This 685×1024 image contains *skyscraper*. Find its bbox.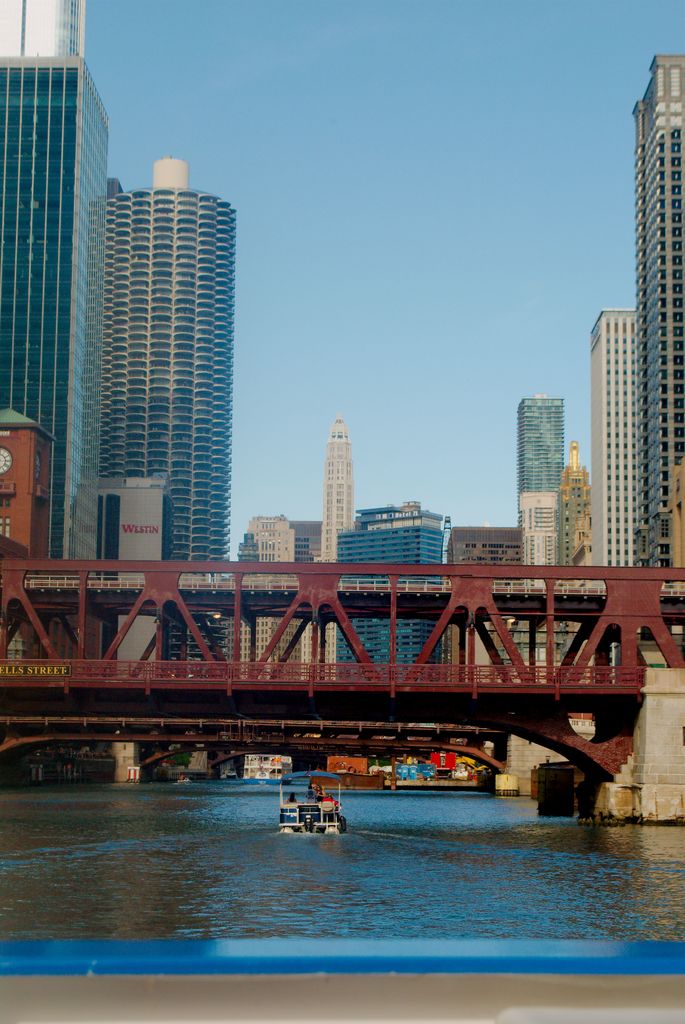
335,500,454,662.
